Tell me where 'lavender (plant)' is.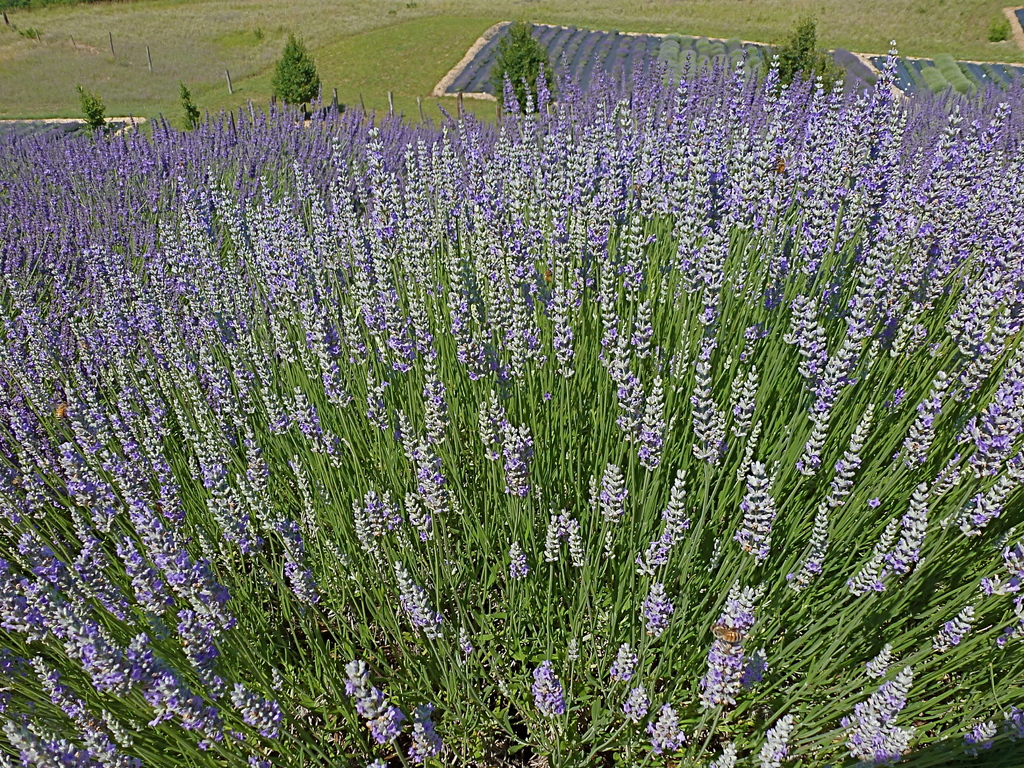
'lavender (plant)' is at rect(894, 383, 955, 458).
